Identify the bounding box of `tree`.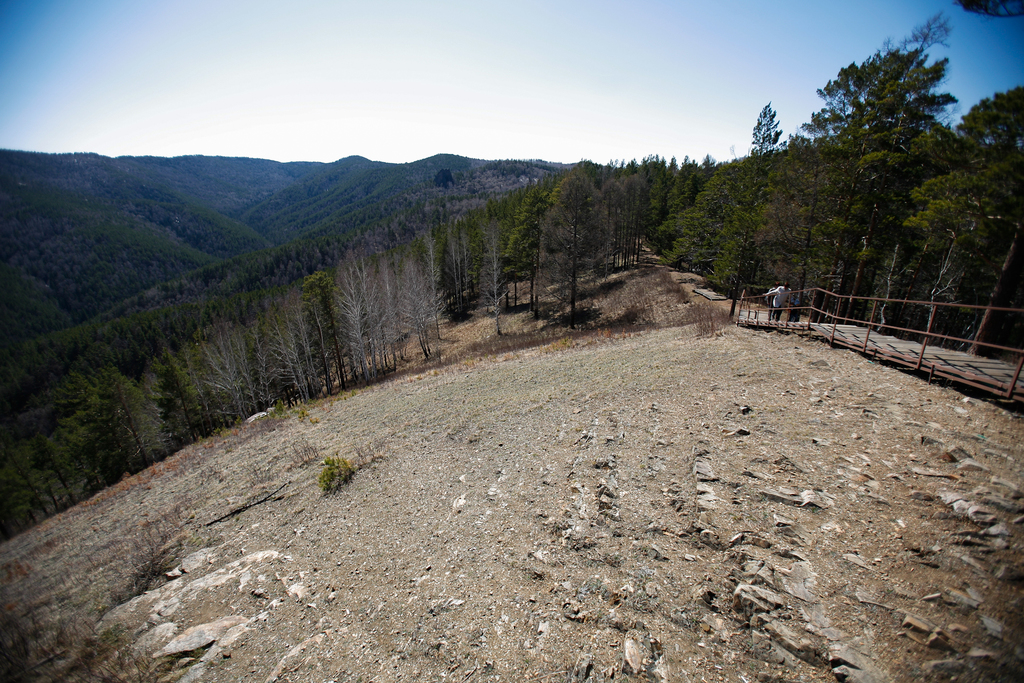
left=959, top=82, right=1023, bottom=181.
